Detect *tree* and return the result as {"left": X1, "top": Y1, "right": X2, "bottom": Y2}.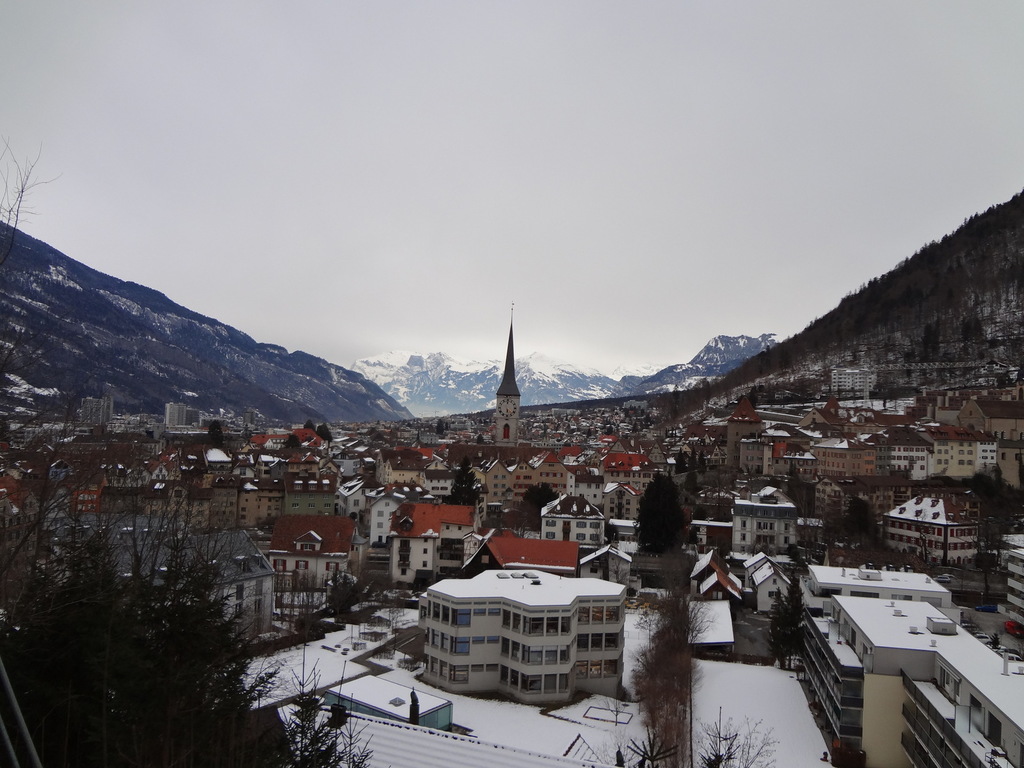
{"left": 630, "top": 466, "right": 693, "bottom": 575}.
